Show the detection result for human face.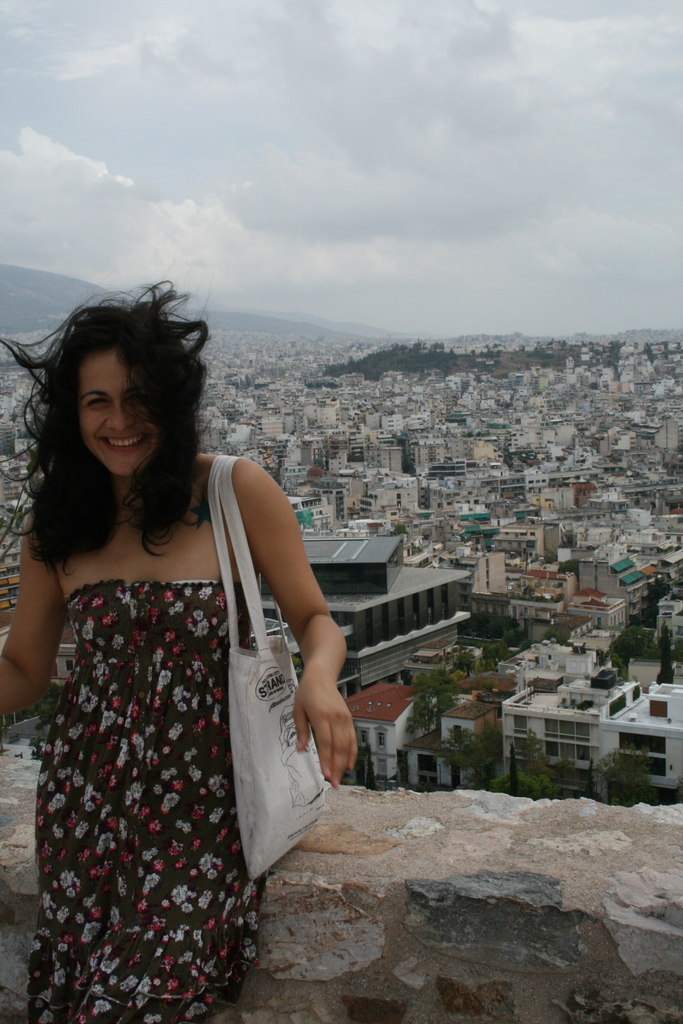
78:346:156:477.
